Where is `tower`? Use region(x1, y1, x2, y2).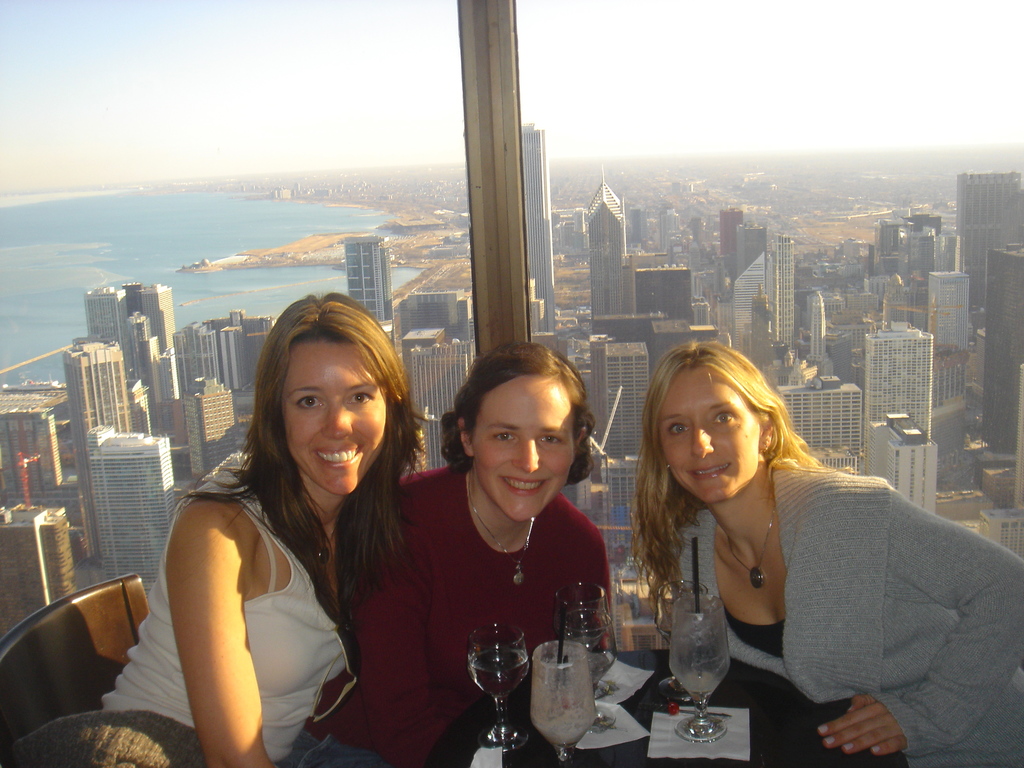
region(58, 413, 195, 624).
